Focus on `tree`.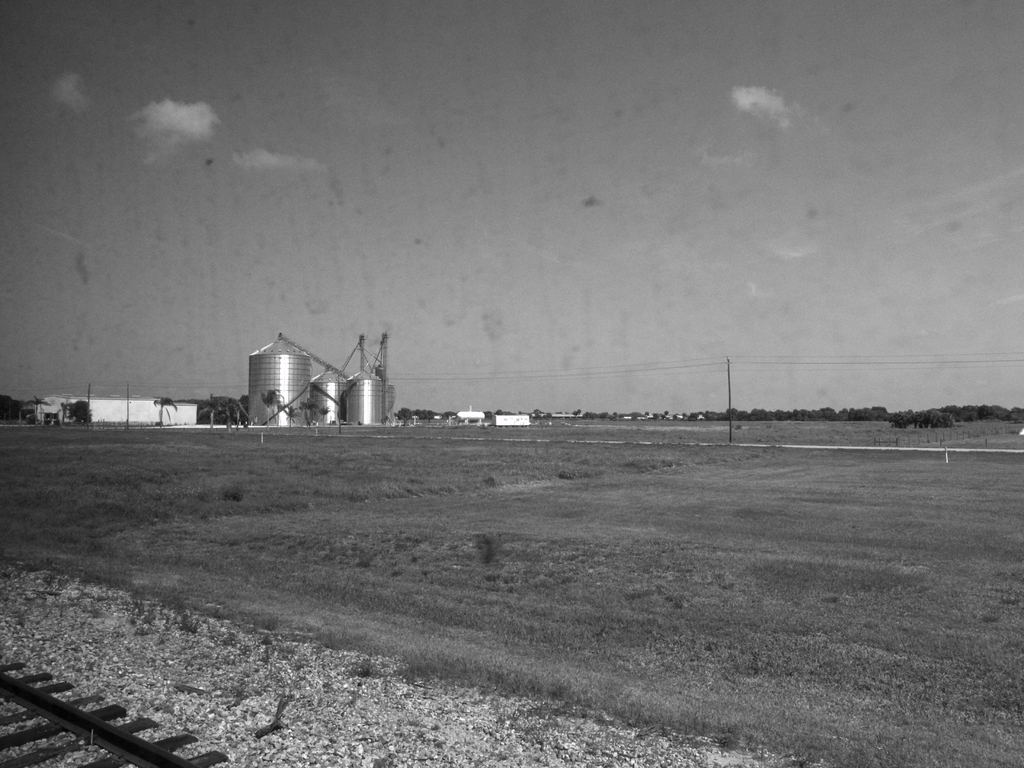
Focused at bbox=(0, 393, 29, 424).
